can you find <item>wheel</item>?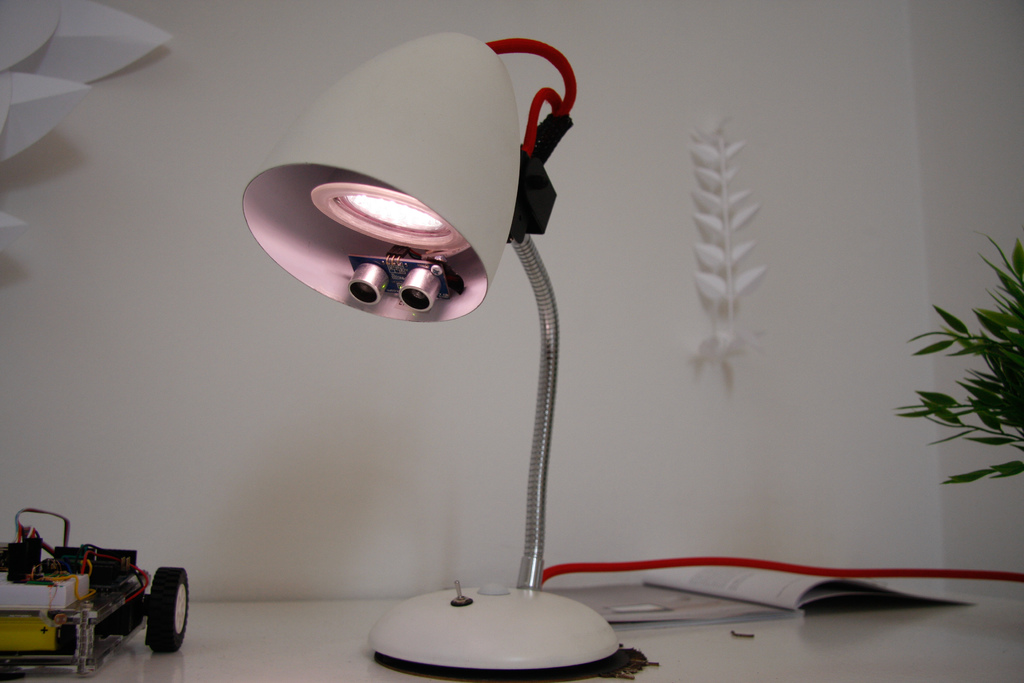
Yes, bounding box: box(144, 563, 191, 656).
